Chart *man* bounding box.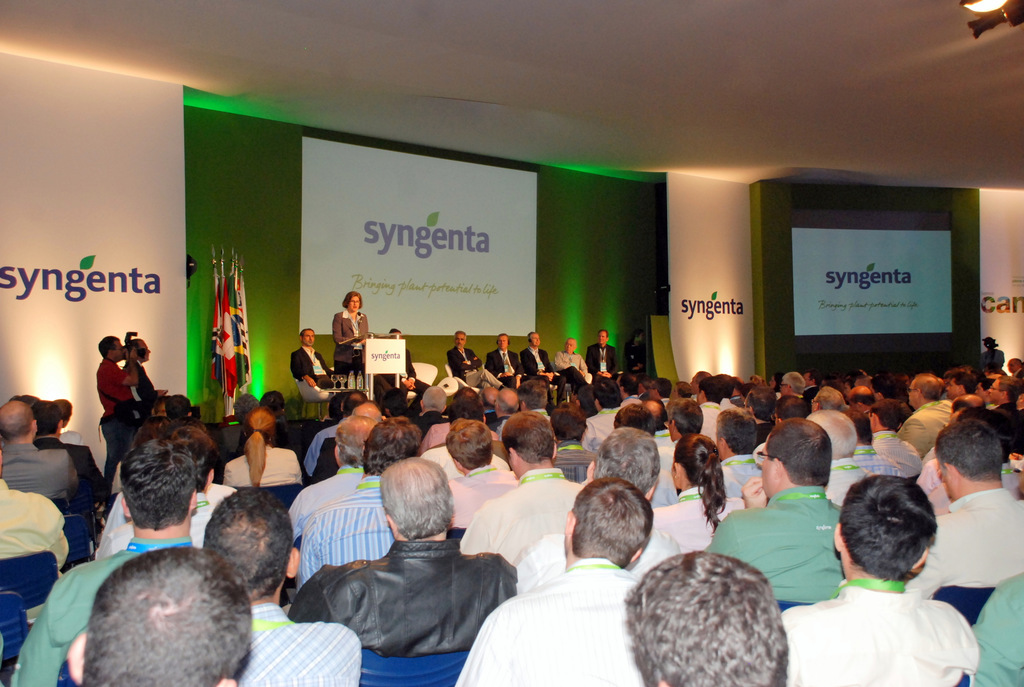
Charted: l=0, t=393, r=82, b=508.
